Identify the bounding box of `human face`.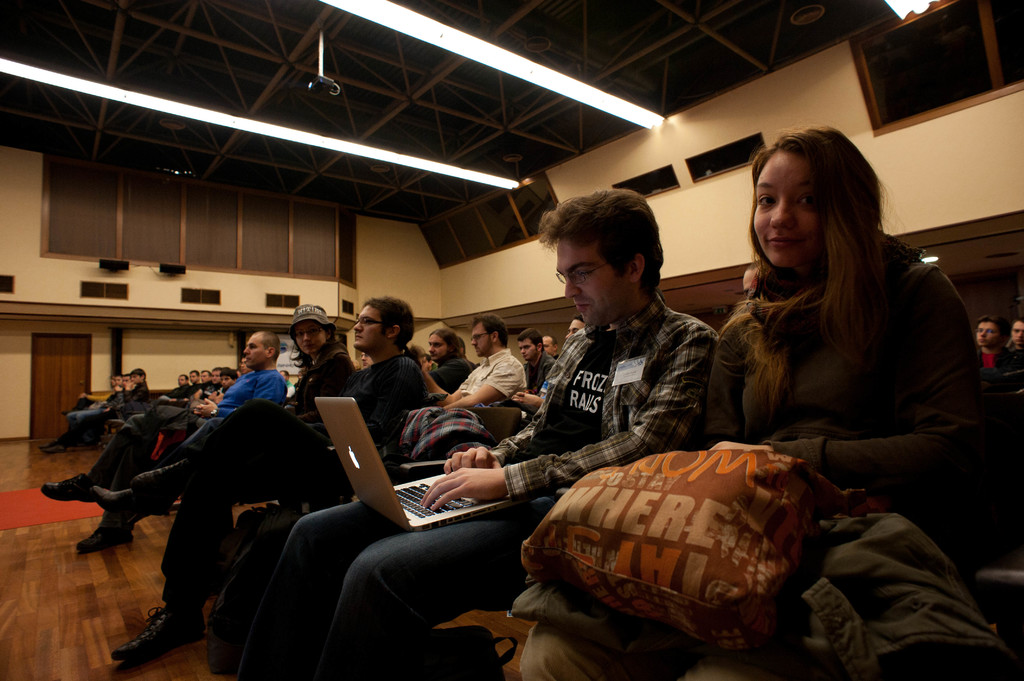
{"left": 973, "top": 319, "right": 1000, "bottom": 346}.
